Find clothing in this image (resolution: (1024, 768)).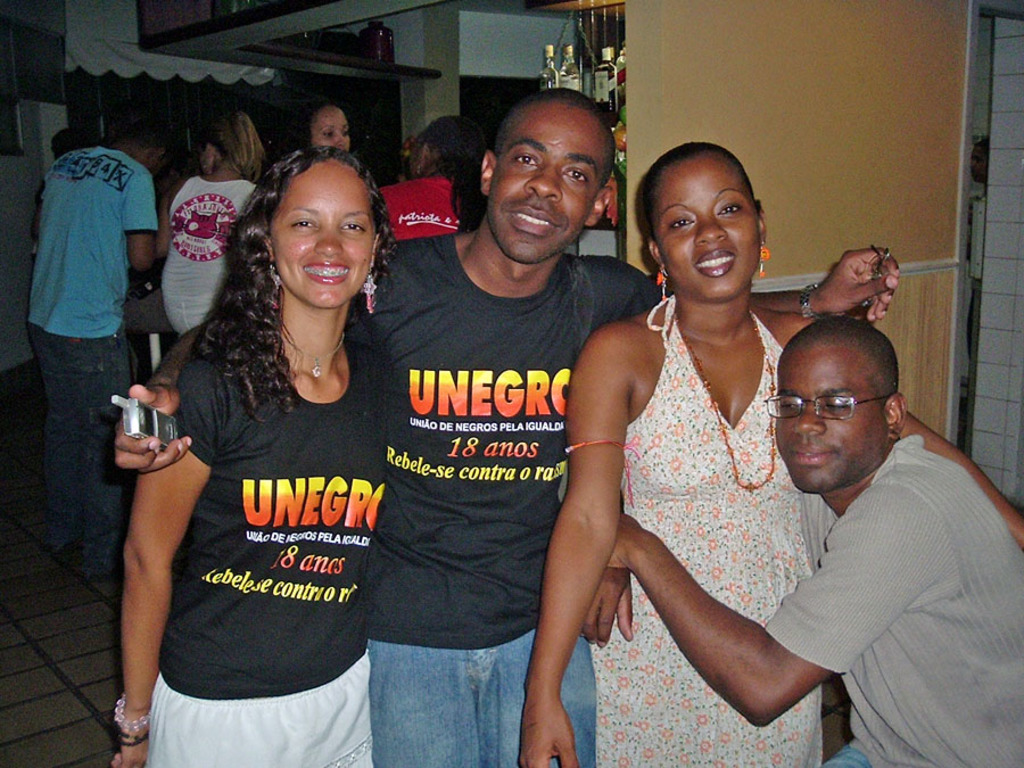
<region>560, 307, 854, 767</region>.
